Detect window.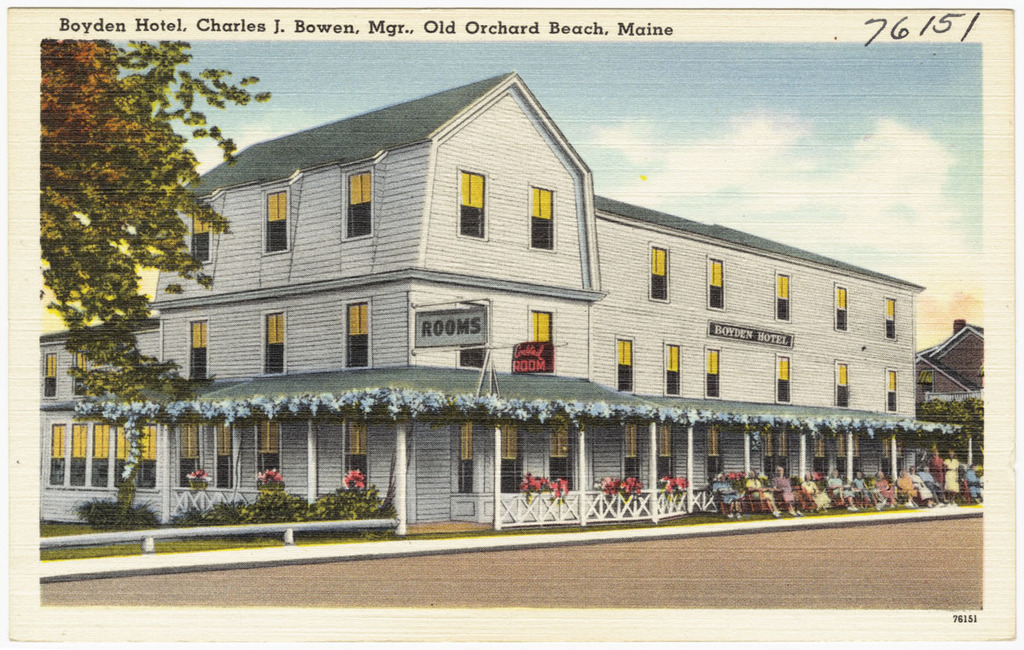
Detected at 624/421/637/480.
